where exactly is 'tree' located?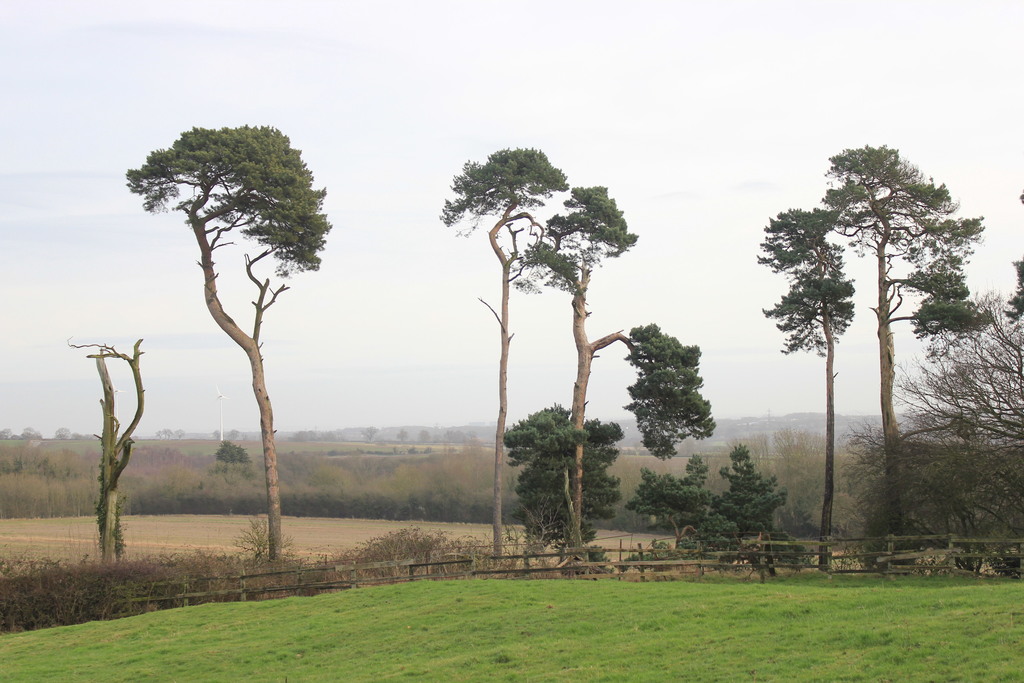
Its bounding box is (438,428,462,443).
